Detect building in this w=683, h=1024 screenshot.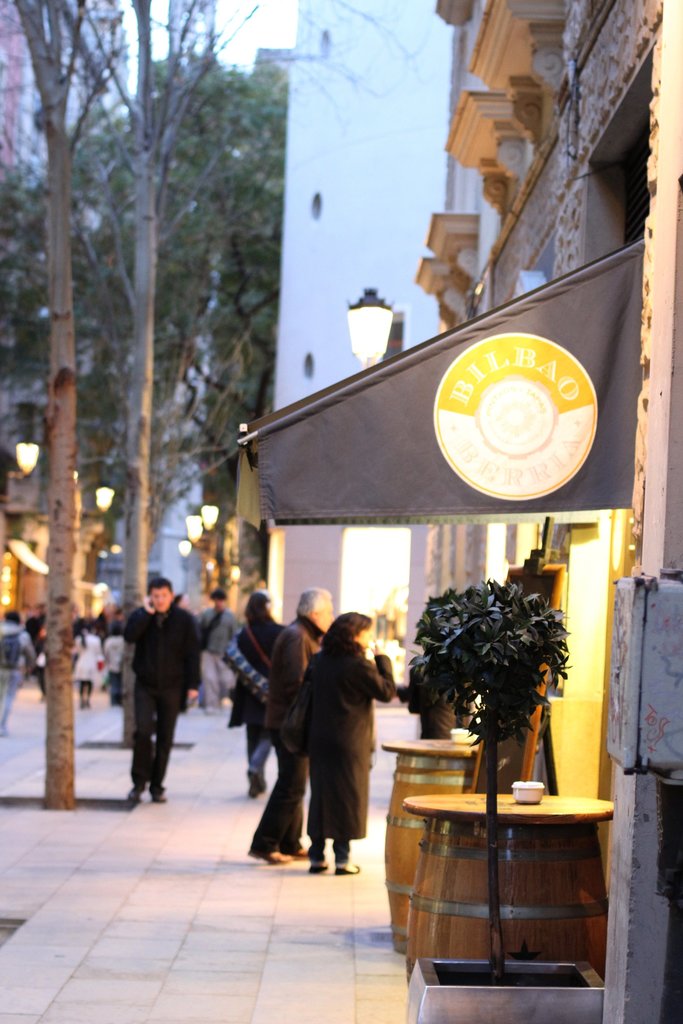
Detection: Rect(271, 0, 460, 691).
